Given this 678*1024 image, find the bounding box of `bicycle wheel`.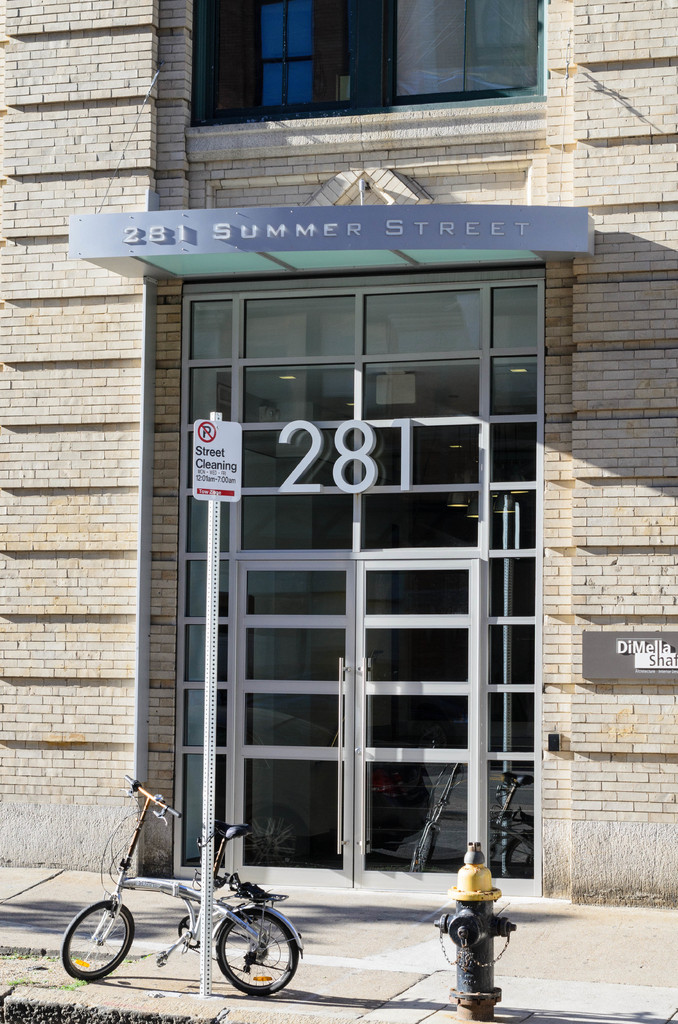
[left=216, top=908, right=300, bottom=995].
